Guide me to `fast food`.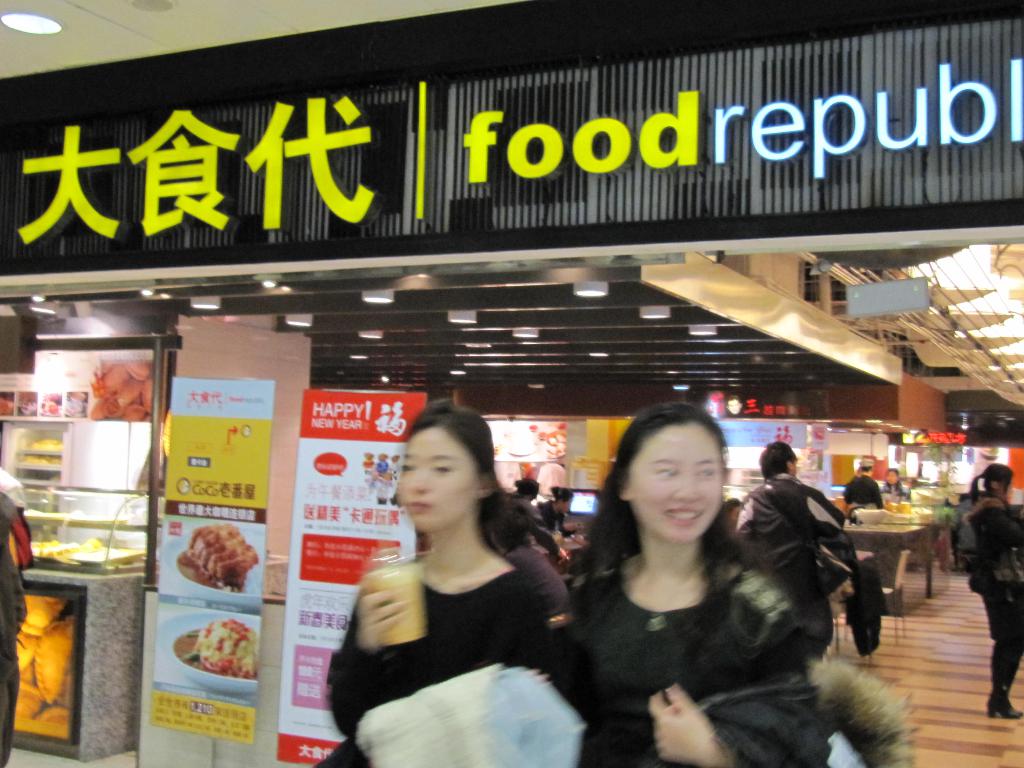
Guidance: 32:437:64:448.
